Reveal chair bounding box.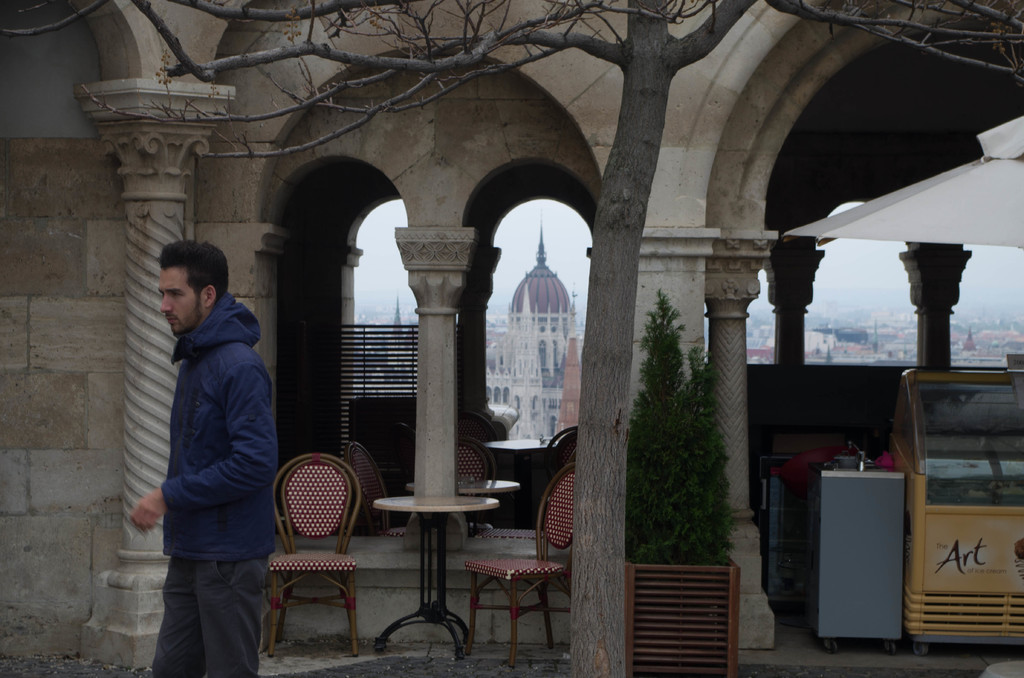
Revealed: BBox(464, 459, 576, 669).
